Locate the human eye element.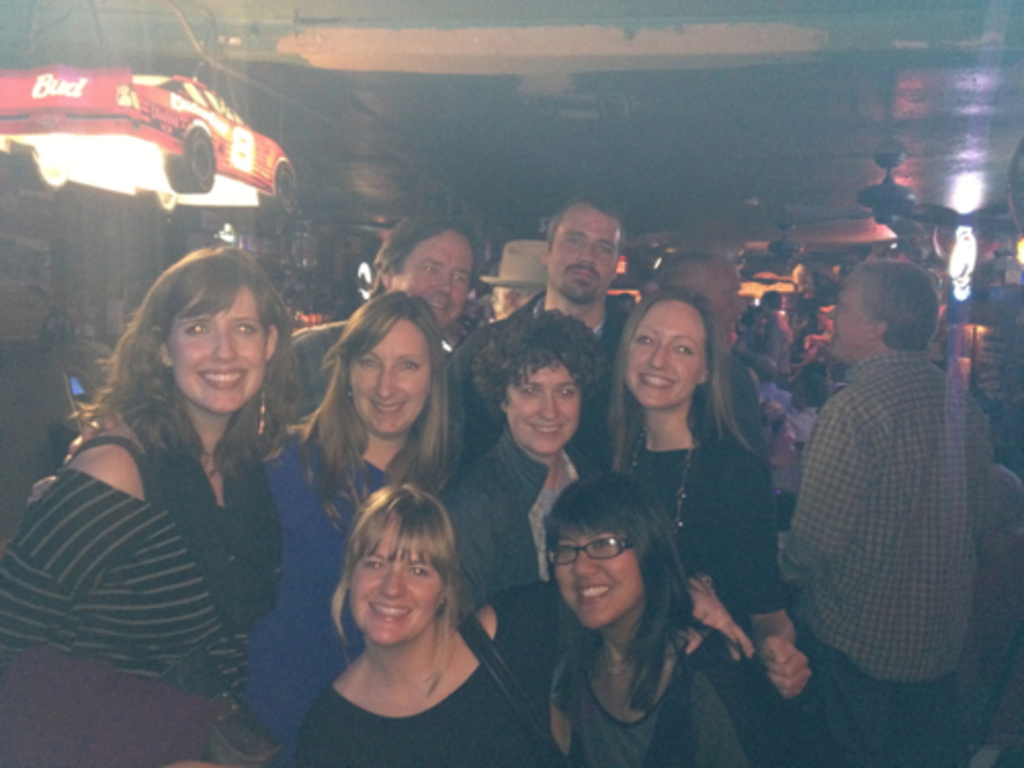
Element bbox: l=362, t=352, r=381, b=369.
